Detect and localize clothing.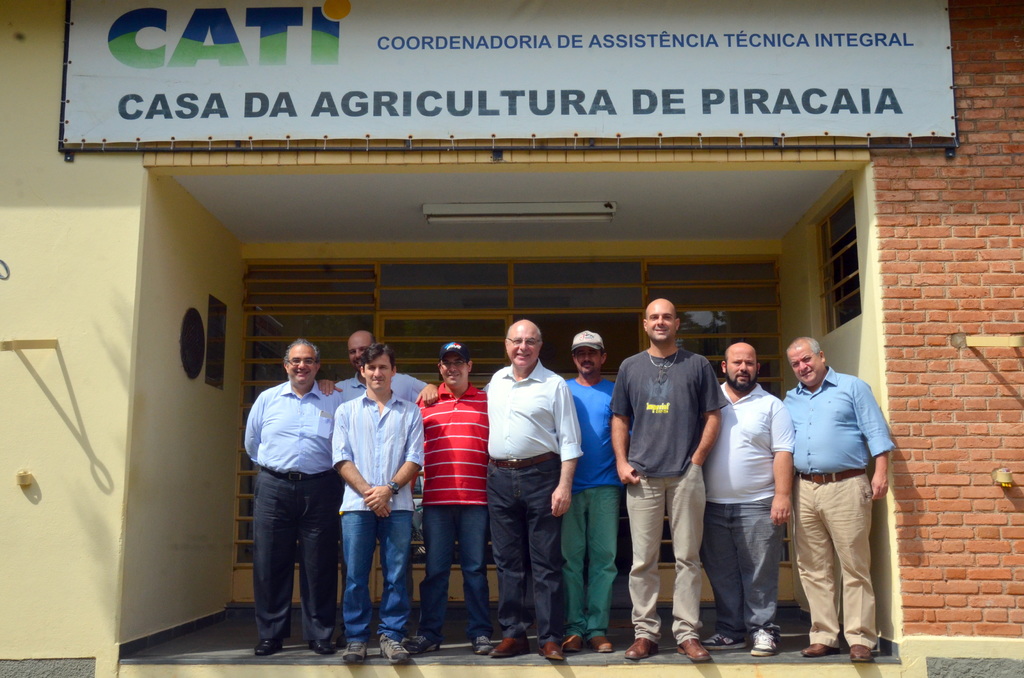
Localized at x1=769, y1=343, x2=888, y2=655.
